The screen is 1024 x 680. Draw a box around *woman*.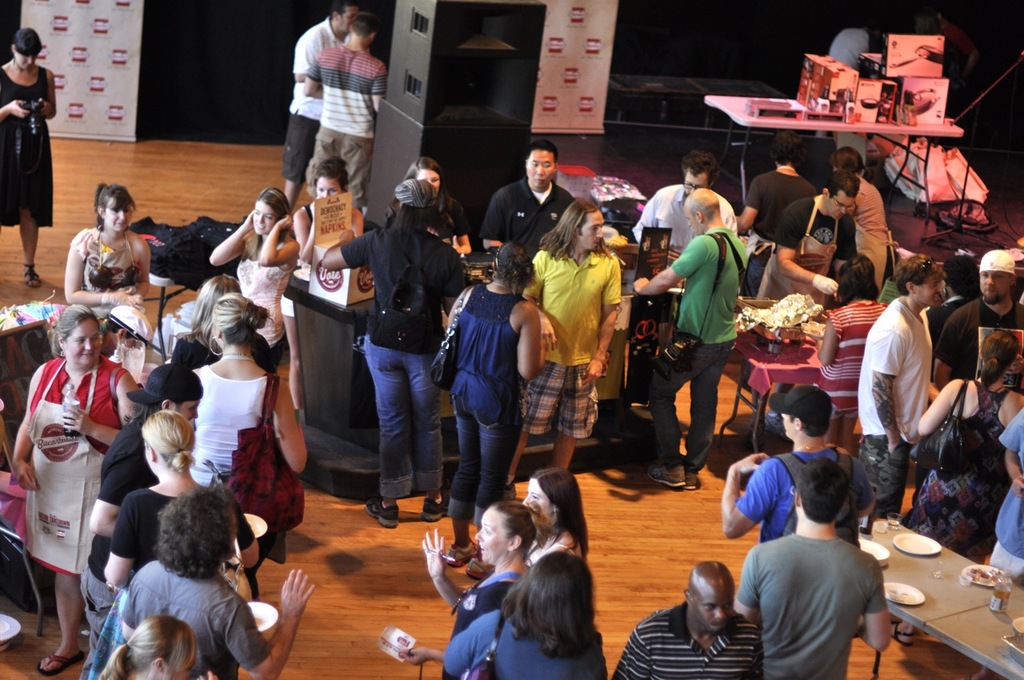
(474, 550, 627, 679).
